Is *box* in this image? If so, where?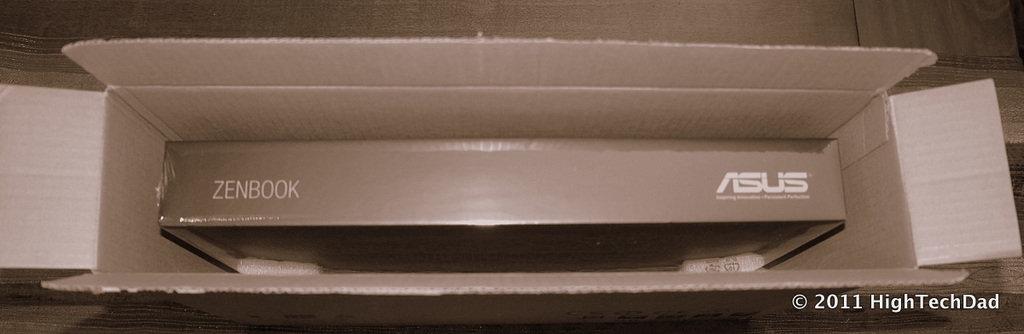
Yes, at bbox=[0, 34, 1019, 295].
